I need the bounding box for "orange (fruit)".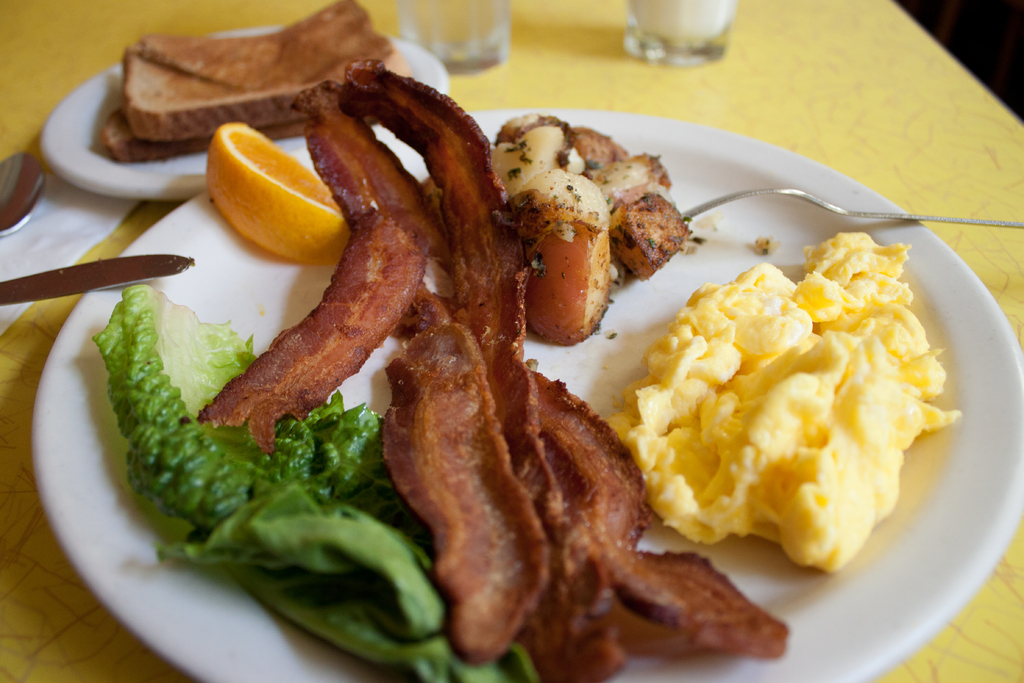
Here it is: [205, 117, 349, 257].
